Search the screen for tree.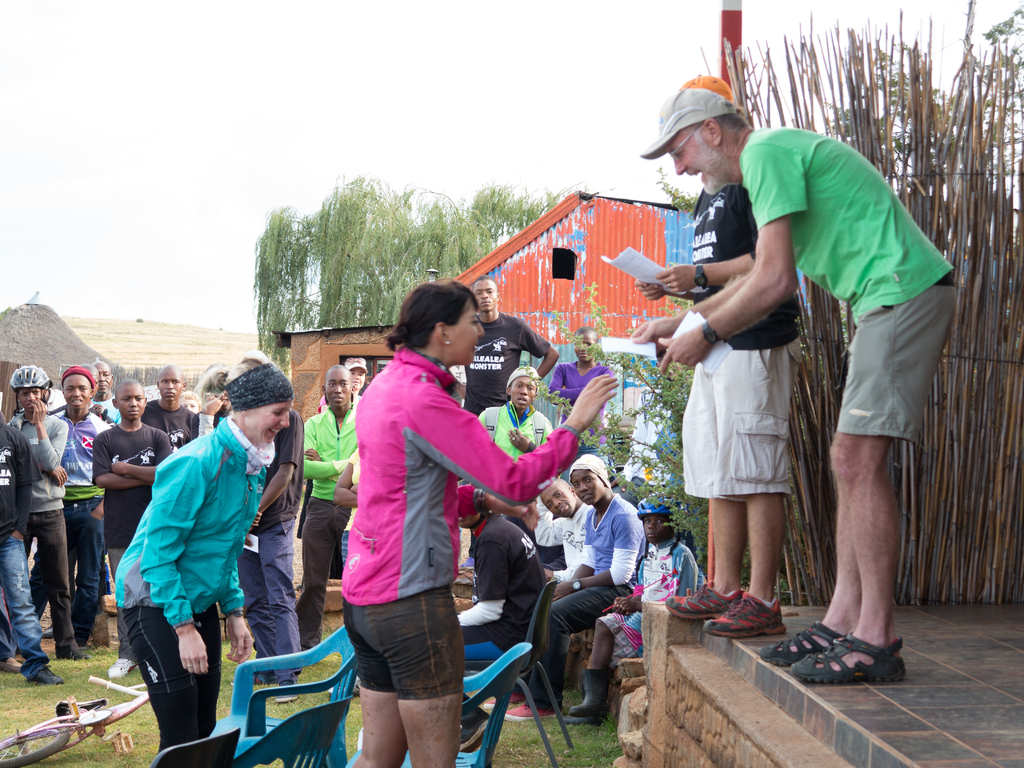
Found at (514,275,788,612).
